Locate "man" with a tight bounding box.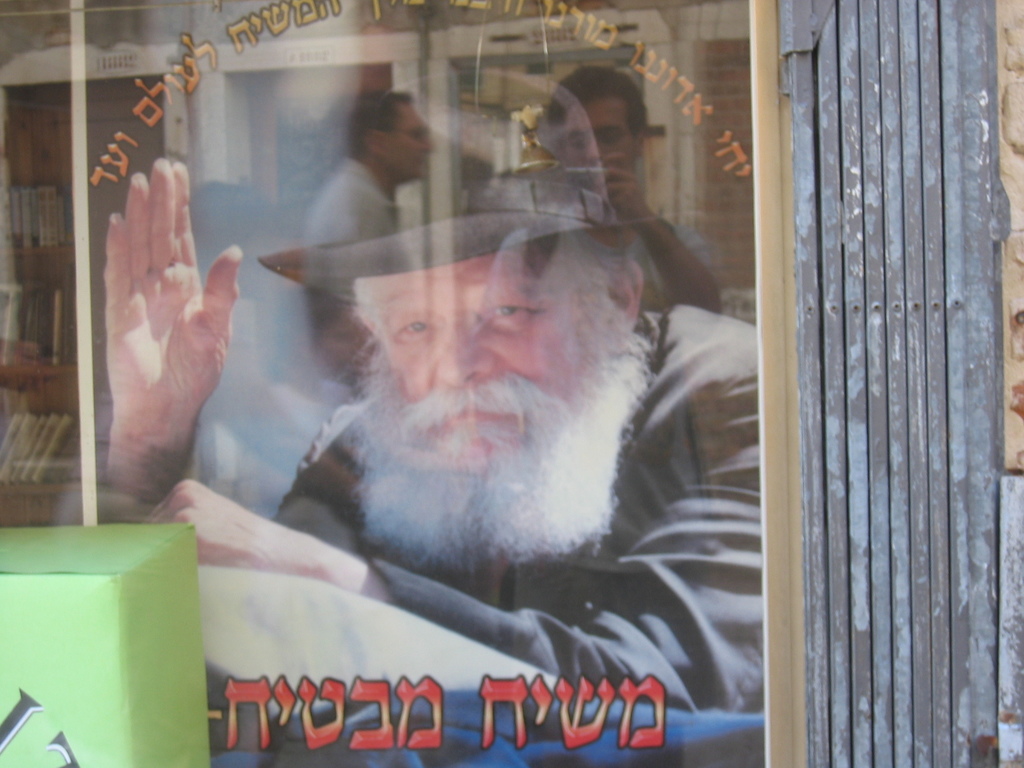
<bbox>100, 59, 769, 766</bbox>.
